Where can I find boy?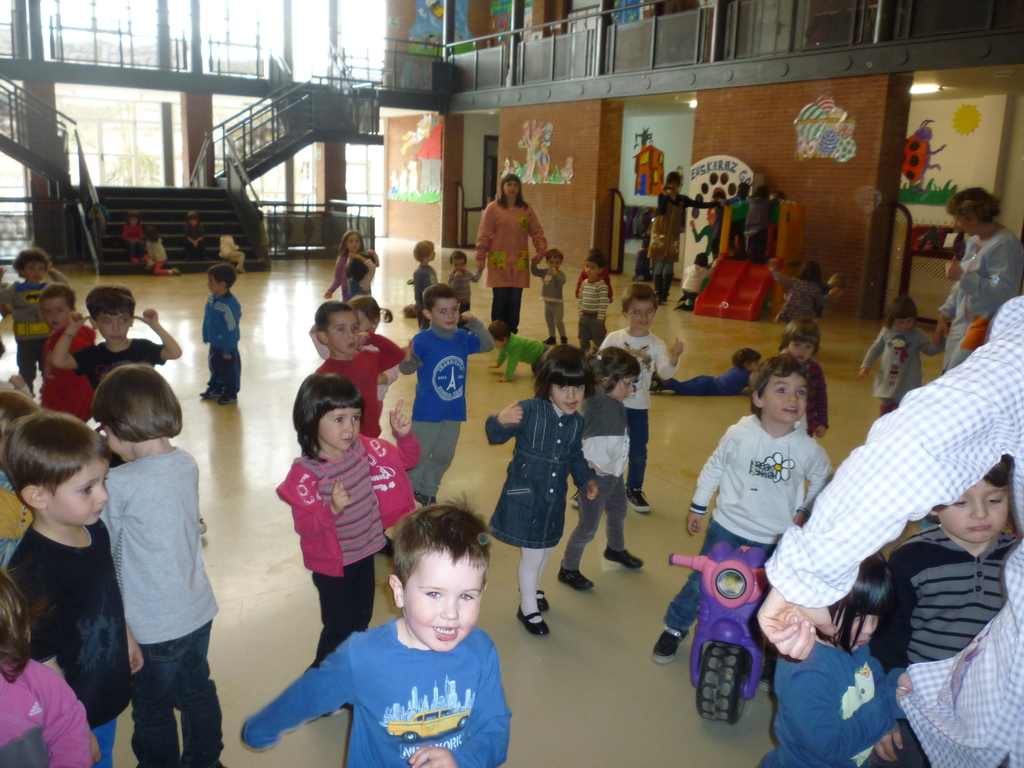
You can find it at [242, 492, 511, 767].
